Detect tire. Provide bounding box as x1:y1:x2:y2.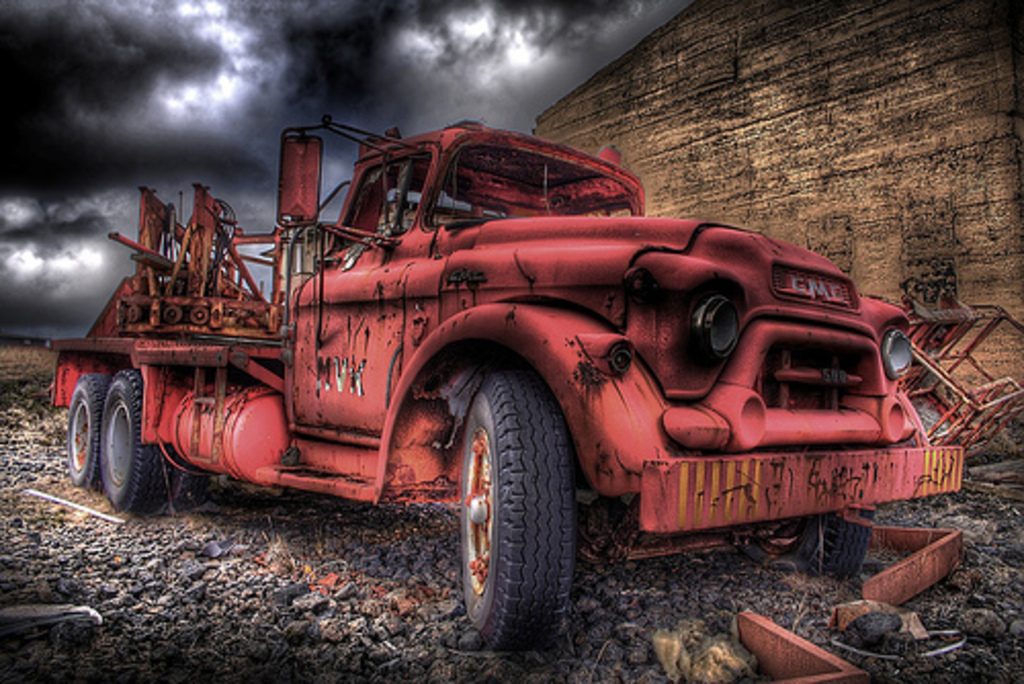
102:369:174:514.
